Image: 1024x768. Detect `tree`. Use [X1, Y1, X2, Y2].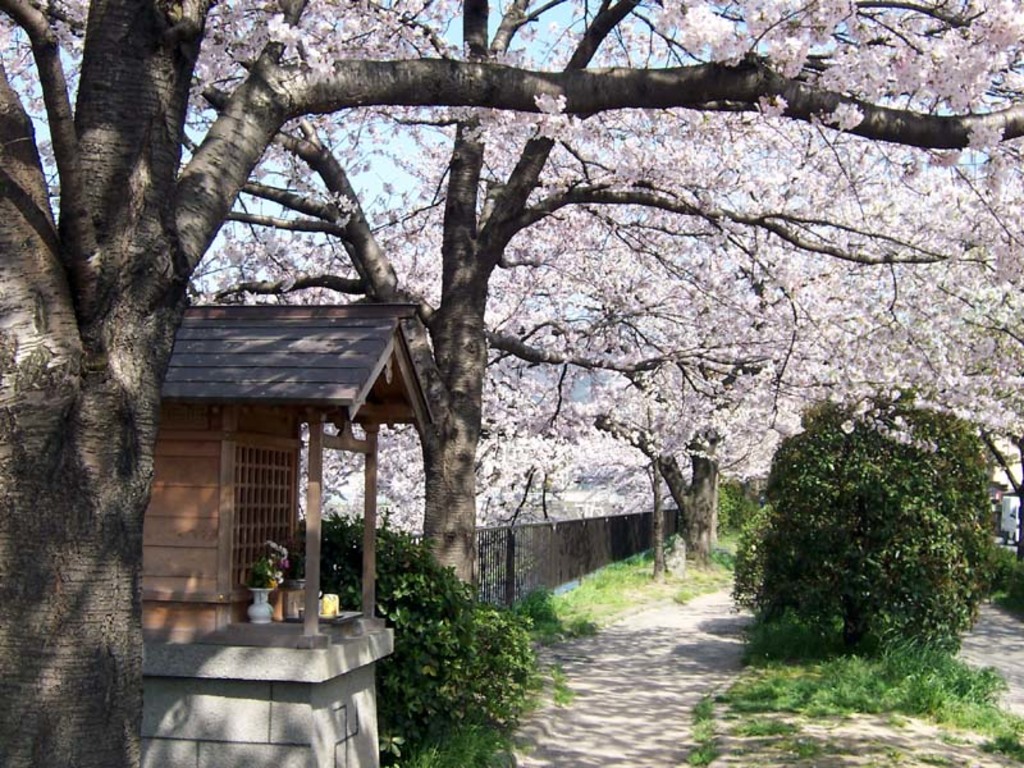
[46, 0, 1023, 598].
